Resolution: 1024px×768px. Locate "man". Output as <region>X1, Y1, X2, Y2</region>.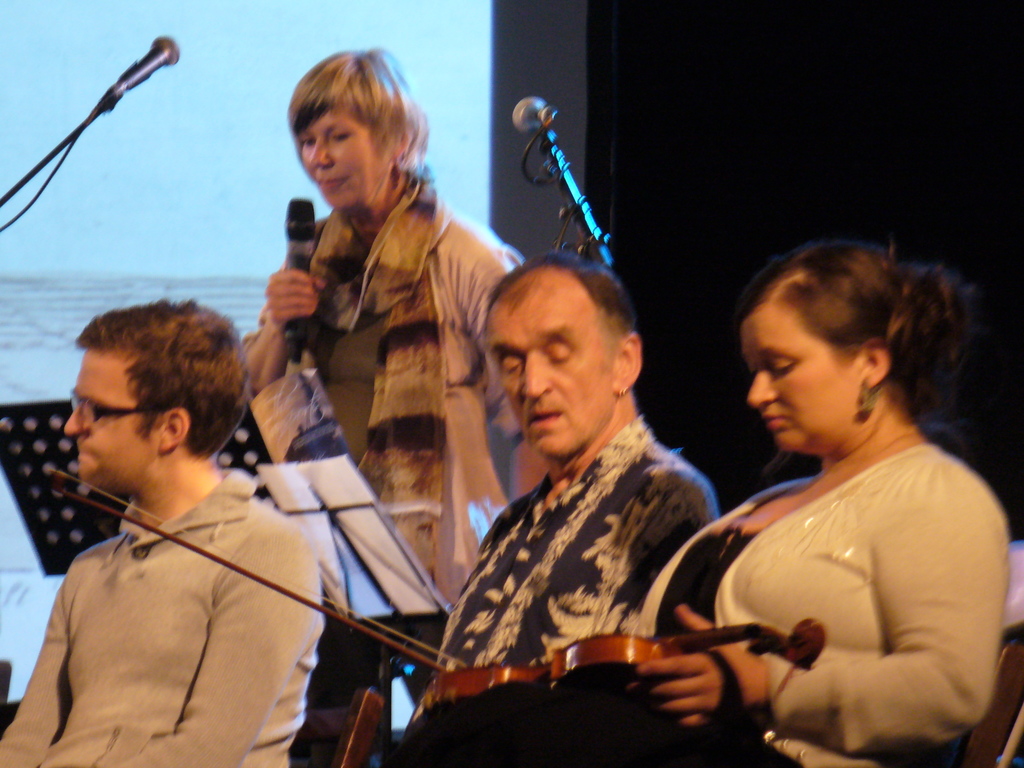
<region>2, 294, 330, 767</region>.
